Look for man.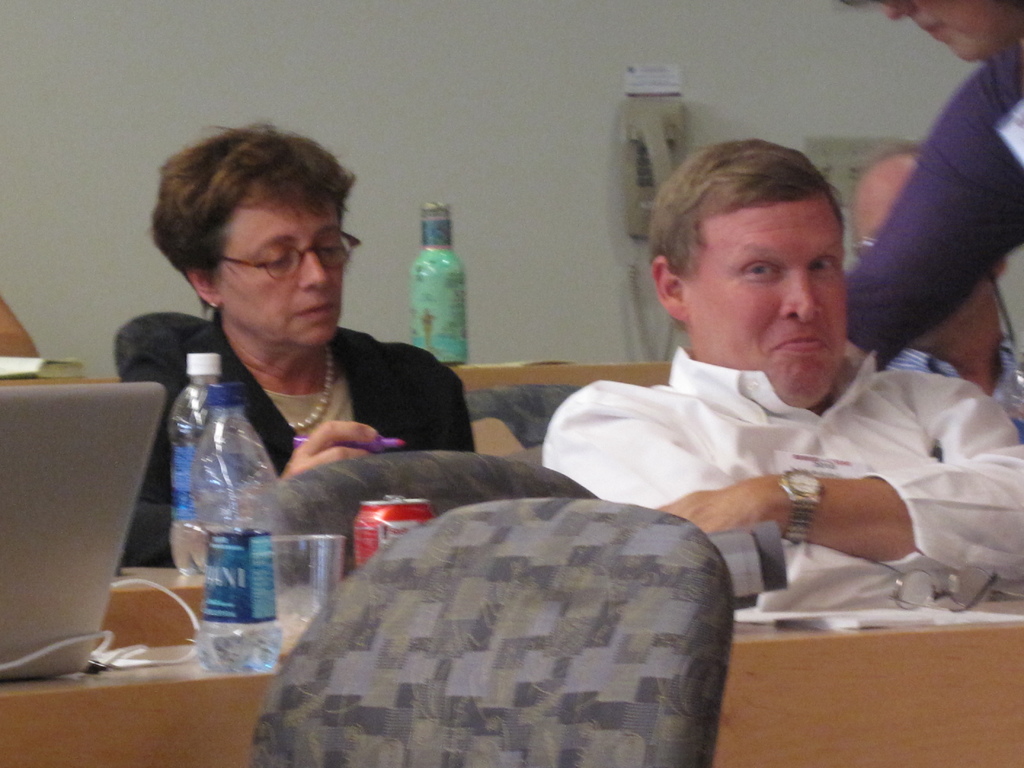
Found: 844:135:1023:440.
